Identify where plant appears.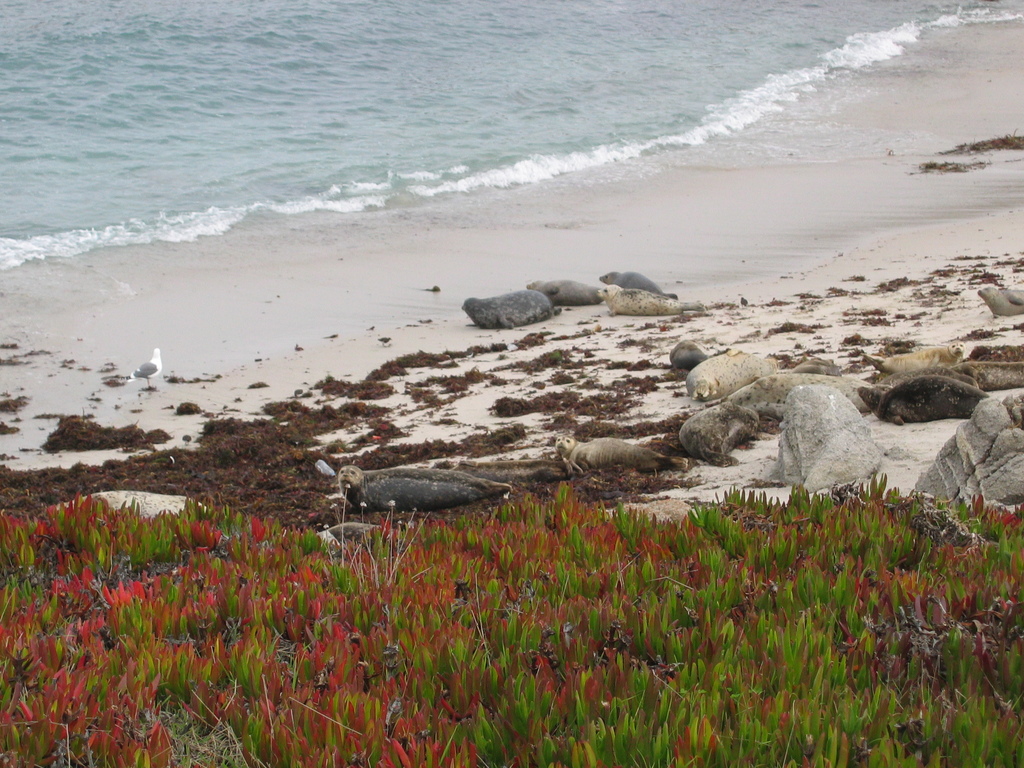
Appears at <box>837,308,898,325</box>.
